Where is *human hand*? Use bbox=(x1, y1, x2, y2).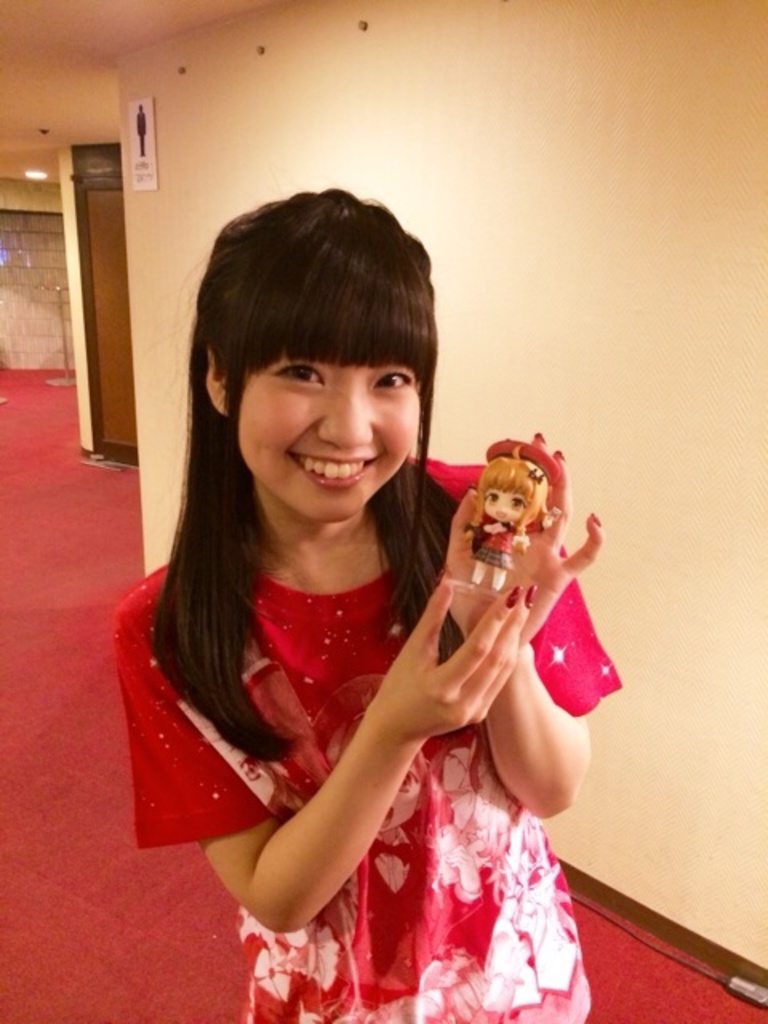
bbox=(442, 430, 602, 642).
